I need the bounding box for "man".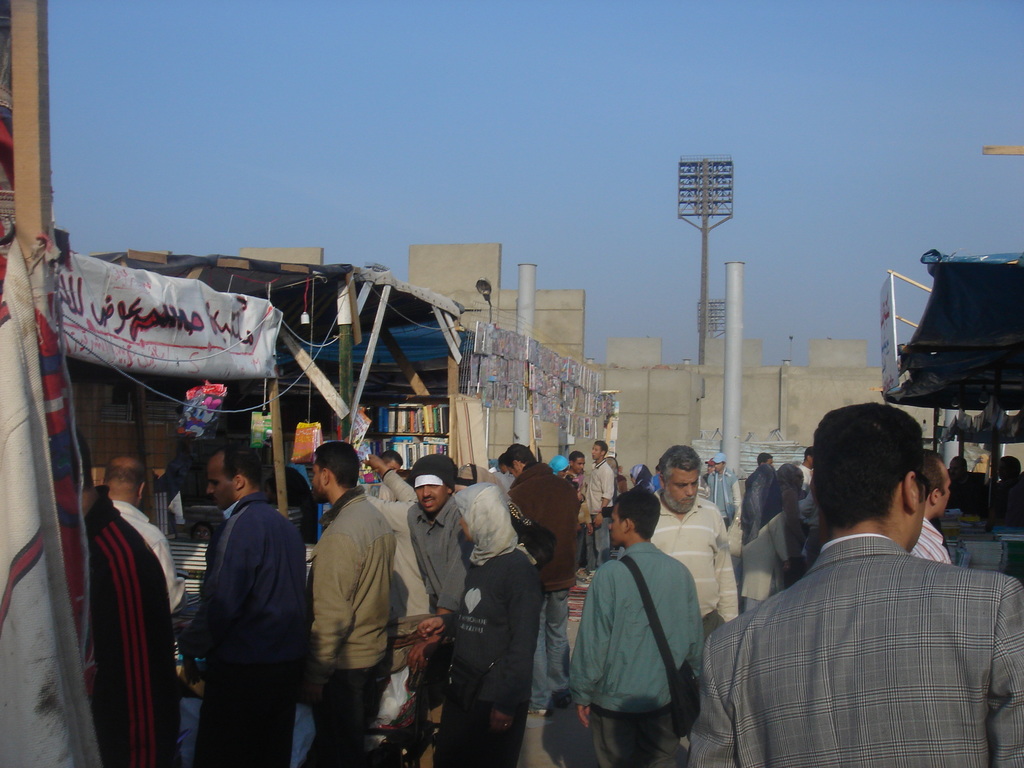
Here it is: Rect(799, 448, 814, 500).
